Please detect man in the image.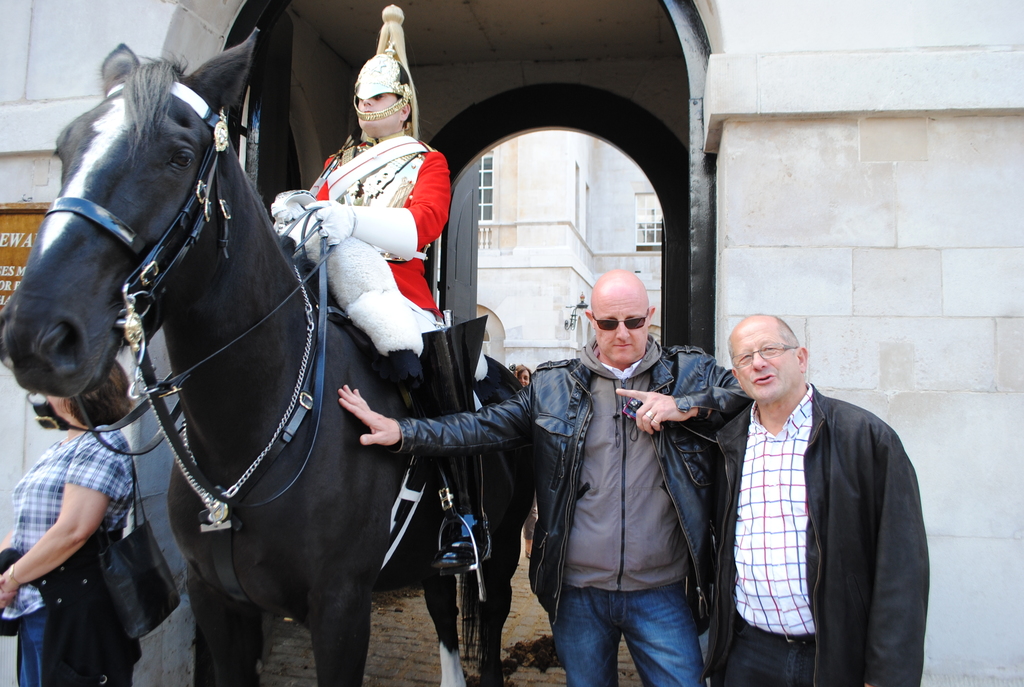
x1=332 y1=265 x2=754 y2=686.
